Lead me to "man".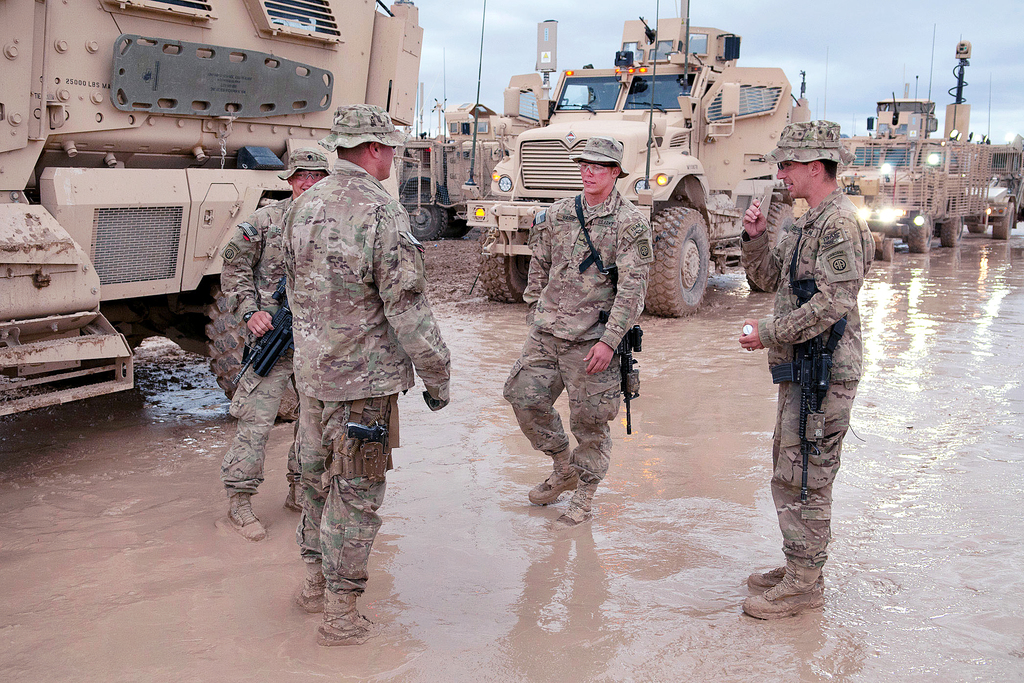
Lead to pyautogui.locateOnScreen(289, 104, 452, 641).
